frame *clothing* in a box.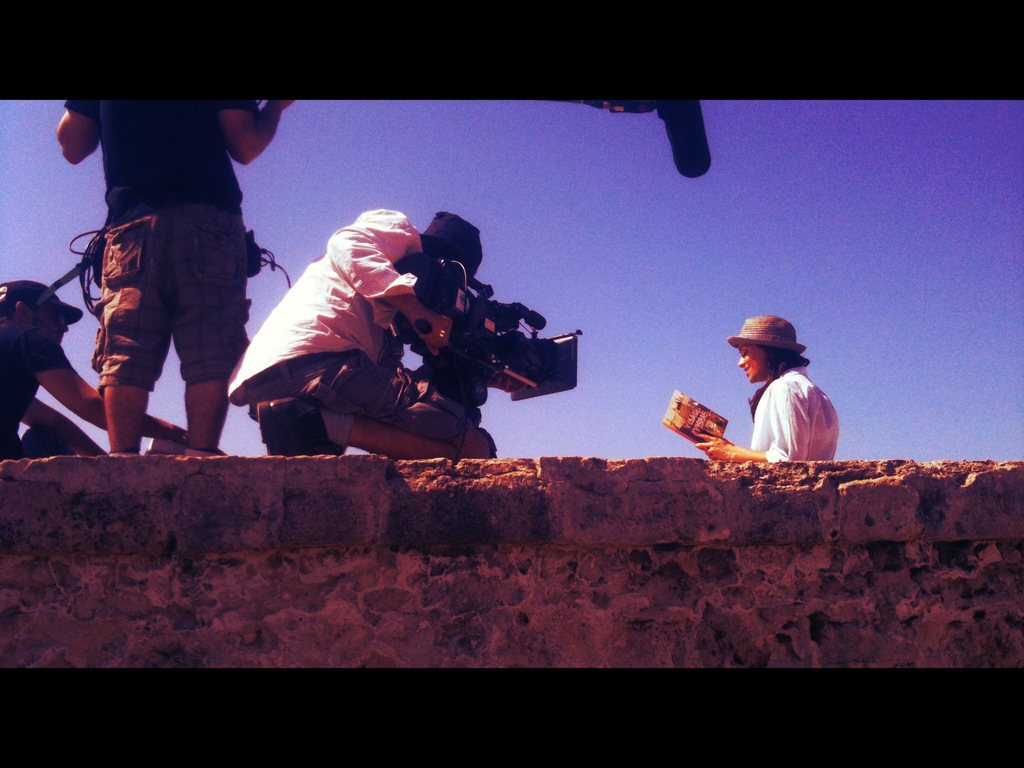
<region>732, 377, 837, 460</region>.
